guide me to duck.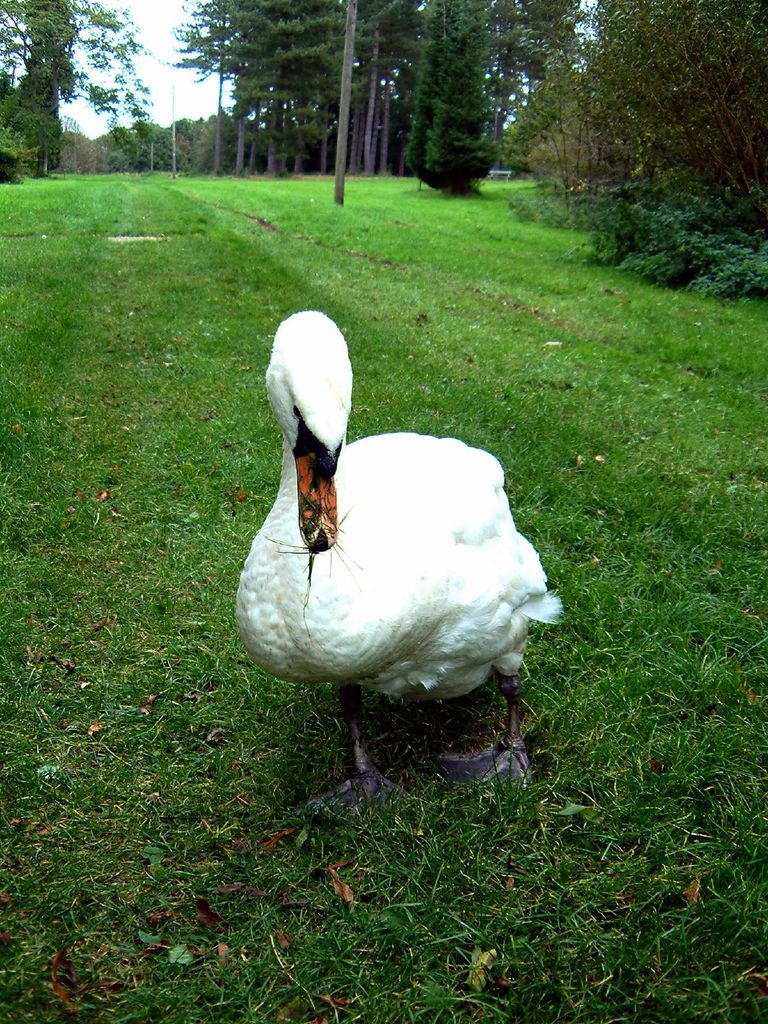
Guidance: 231/334/575/783.
